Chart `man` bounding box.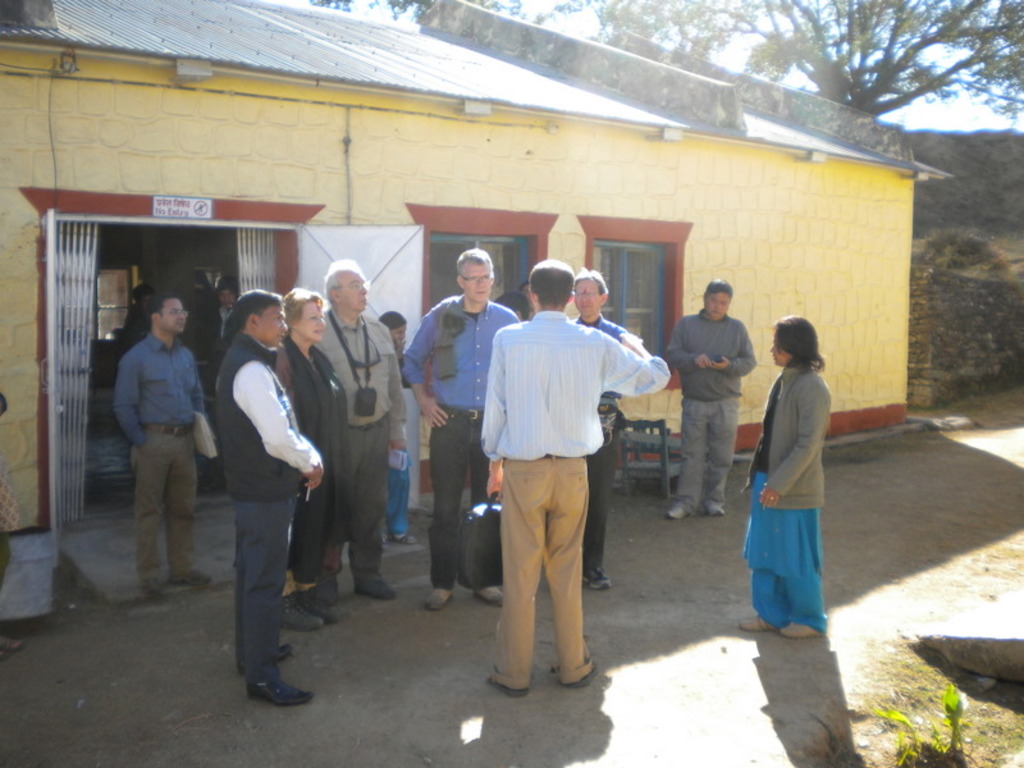
Charted: bbox(513, 276, 545, 315).
